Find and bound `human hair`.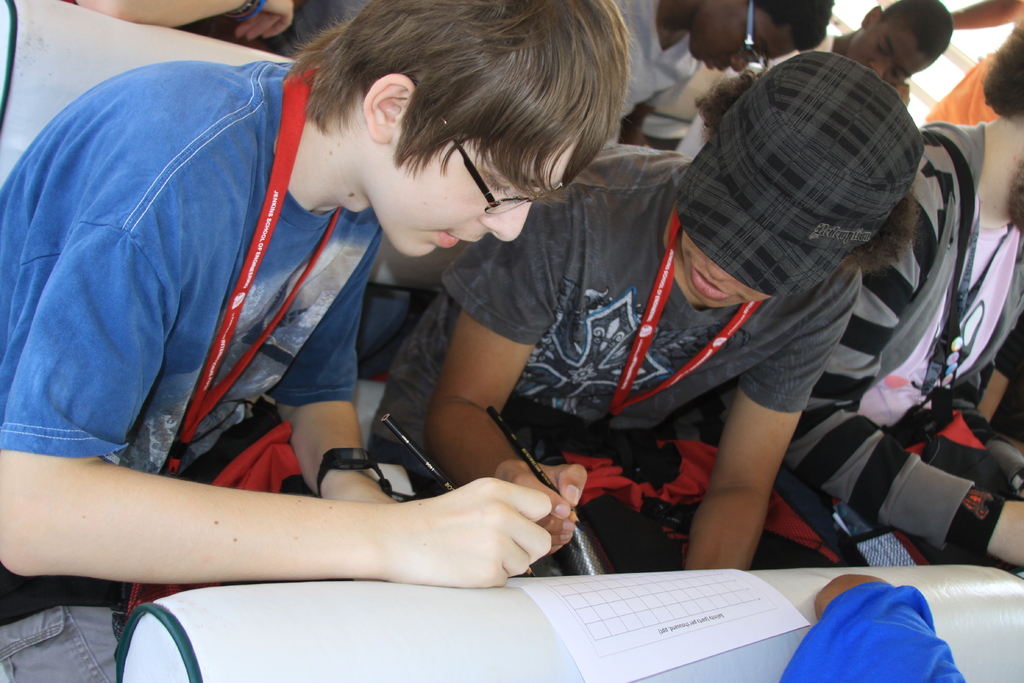
Bound: [left=692, top=64, right=919, bottom=279].
